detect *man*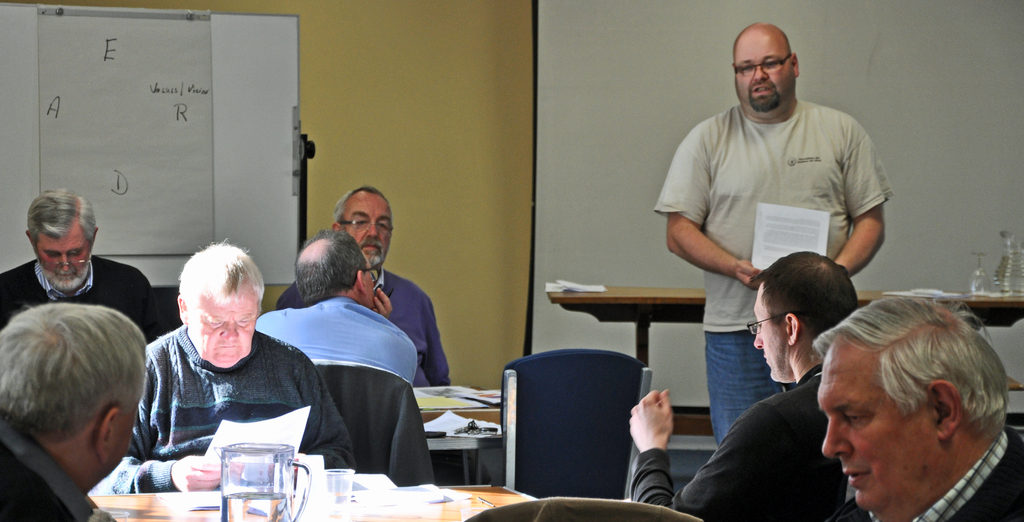
<region>84, 240, 356, 500</region>
